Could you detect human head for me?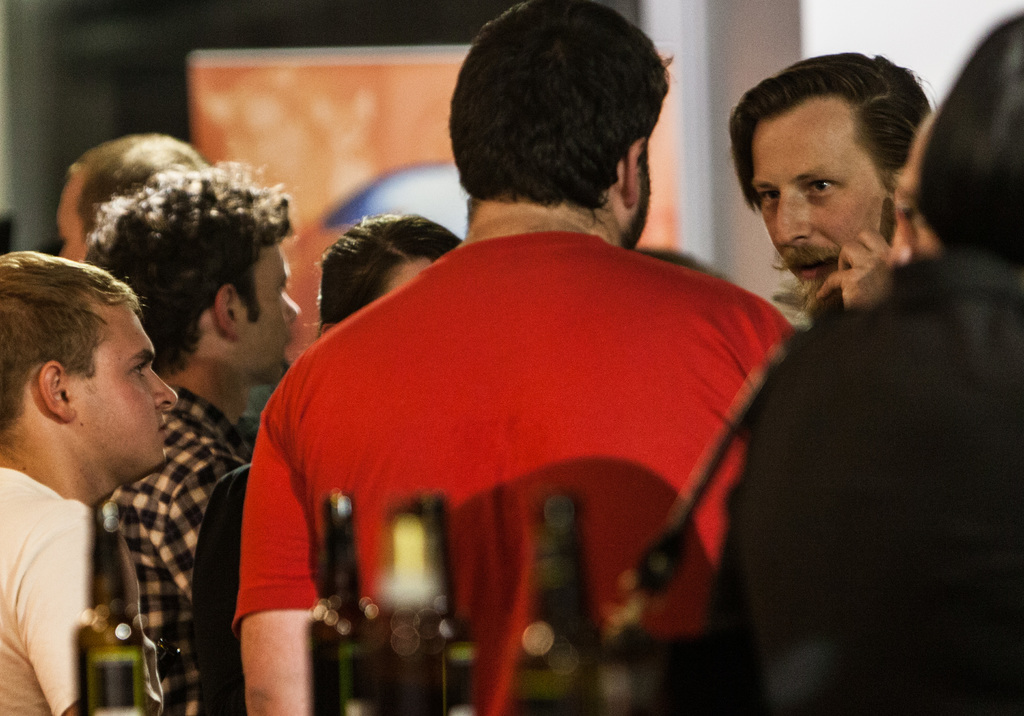
Detection result: bbox(451, 0, 670, 253).
